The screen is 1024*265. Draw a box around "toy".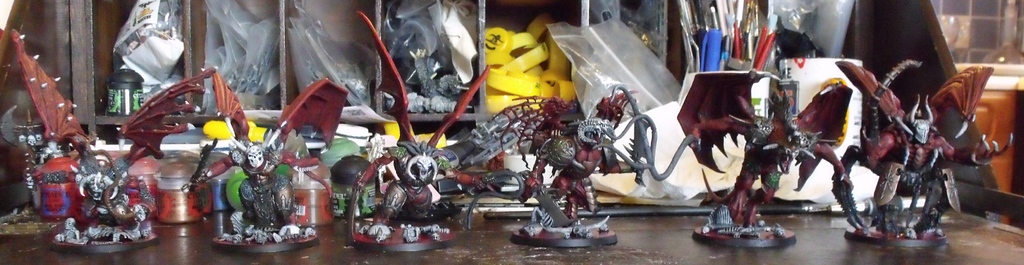
451:83:659:257.
